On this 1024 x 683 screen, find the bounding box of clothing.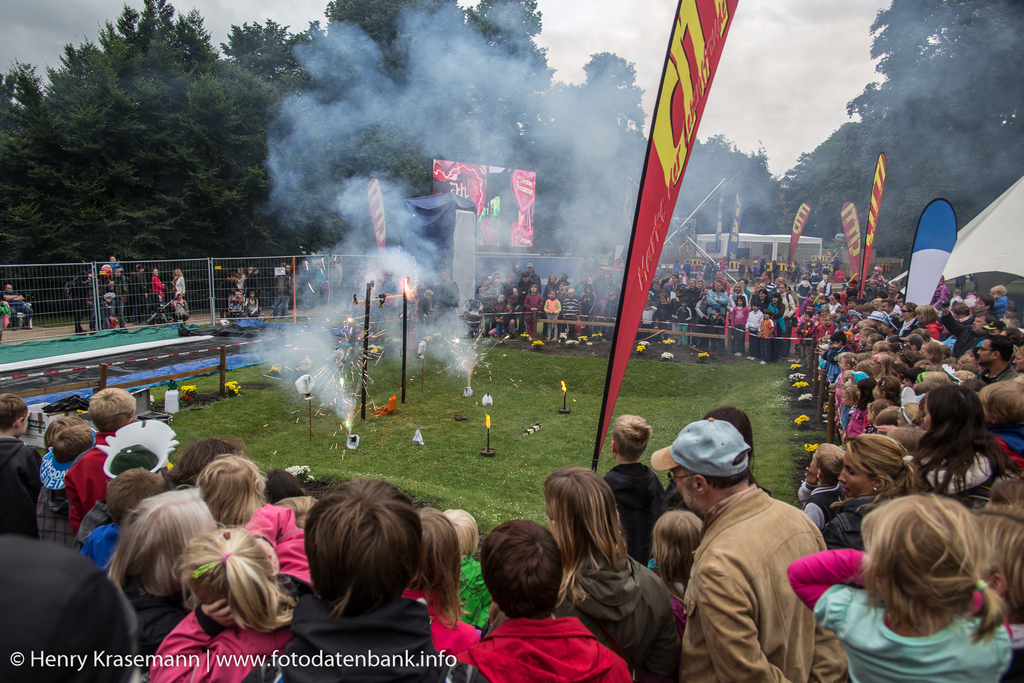
Bounding box: 683, 259, 694, 276.
